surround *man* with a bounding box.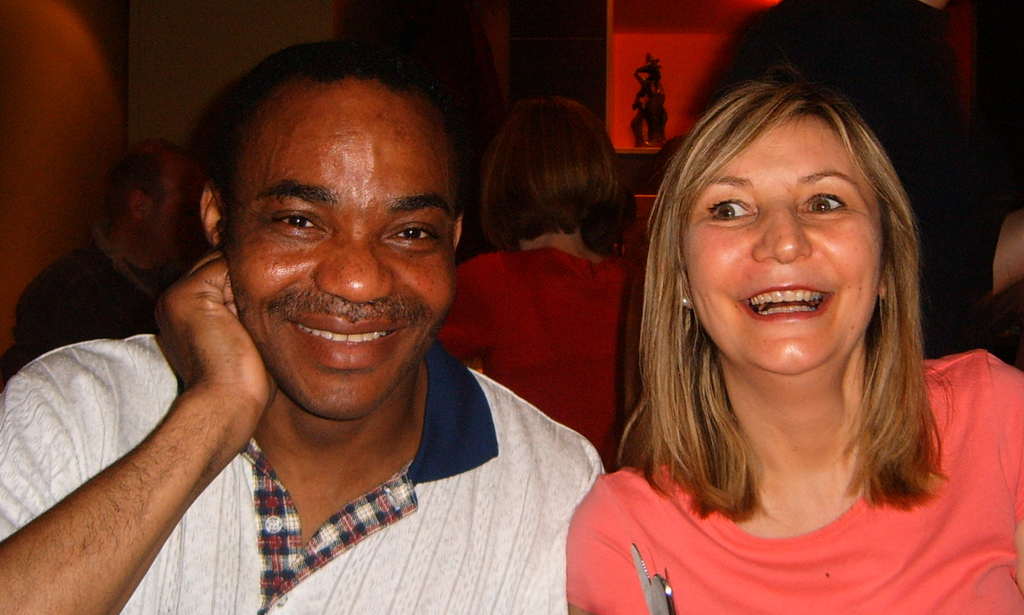
52 48 632 599.
